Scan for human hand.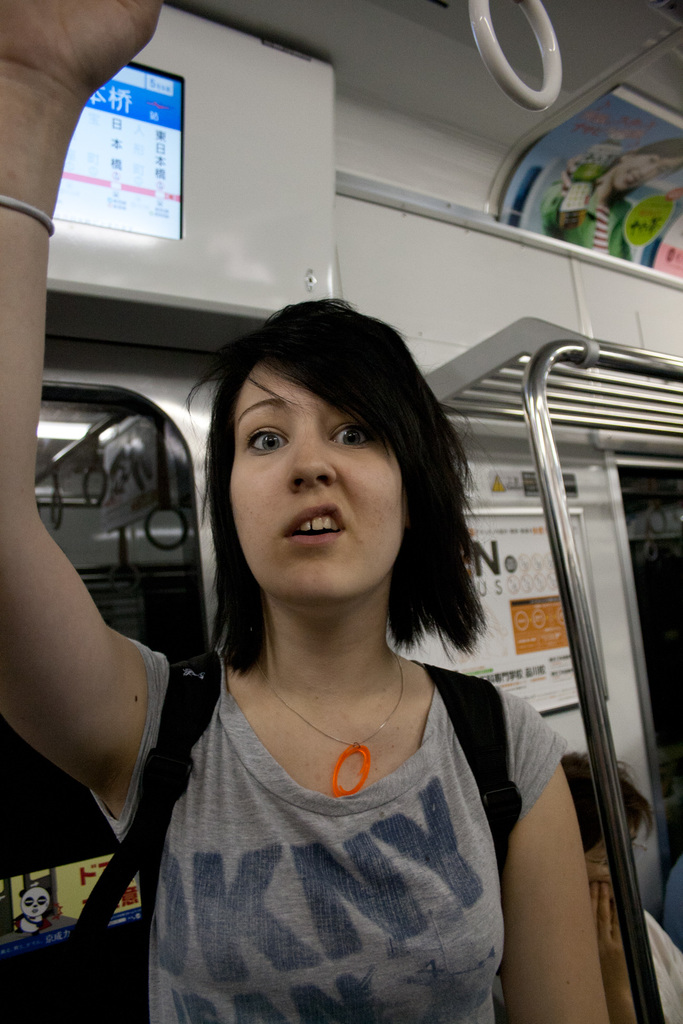
Scan result: 589 879 628 993.
